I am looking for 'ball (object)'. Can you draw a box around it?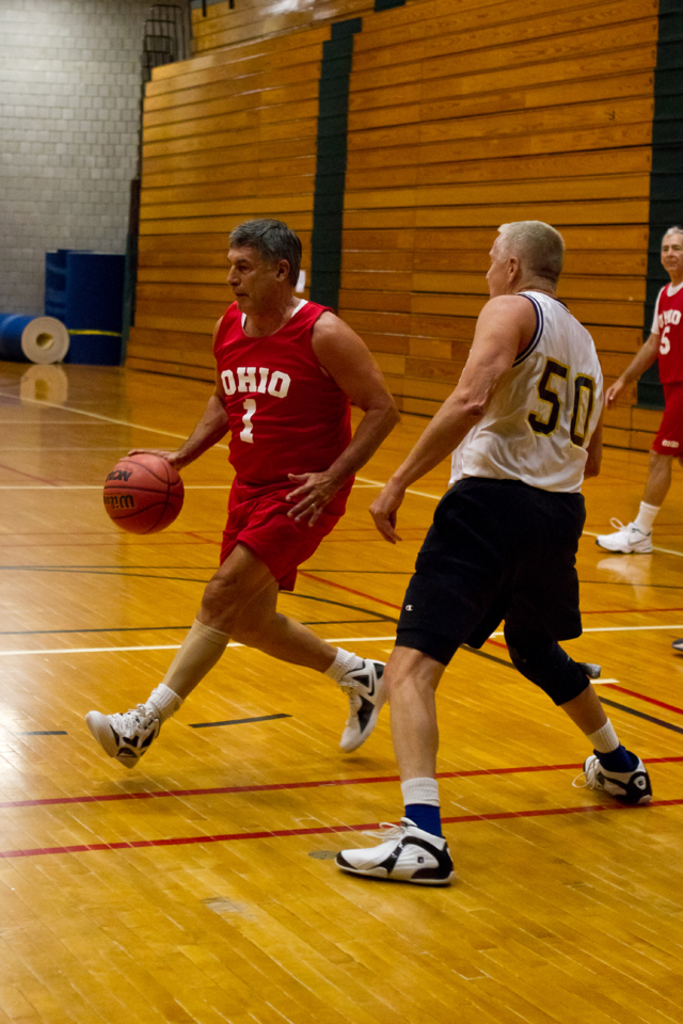
Sure, the bounding box is 104, 453, 189, 539.
